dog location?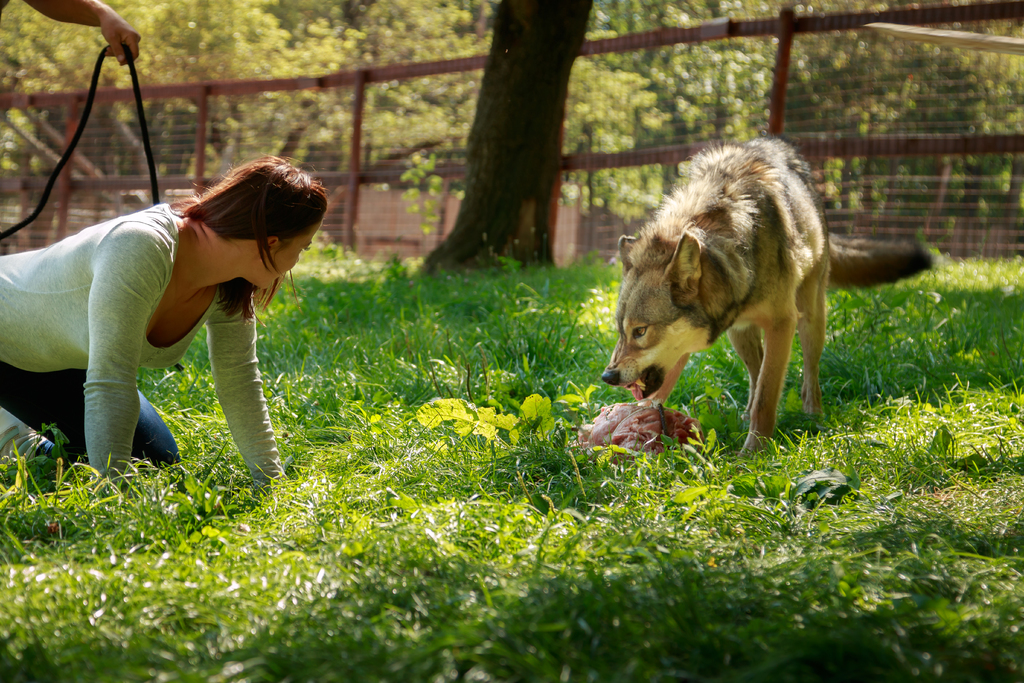
select_region(598, 135, 827, 463)
